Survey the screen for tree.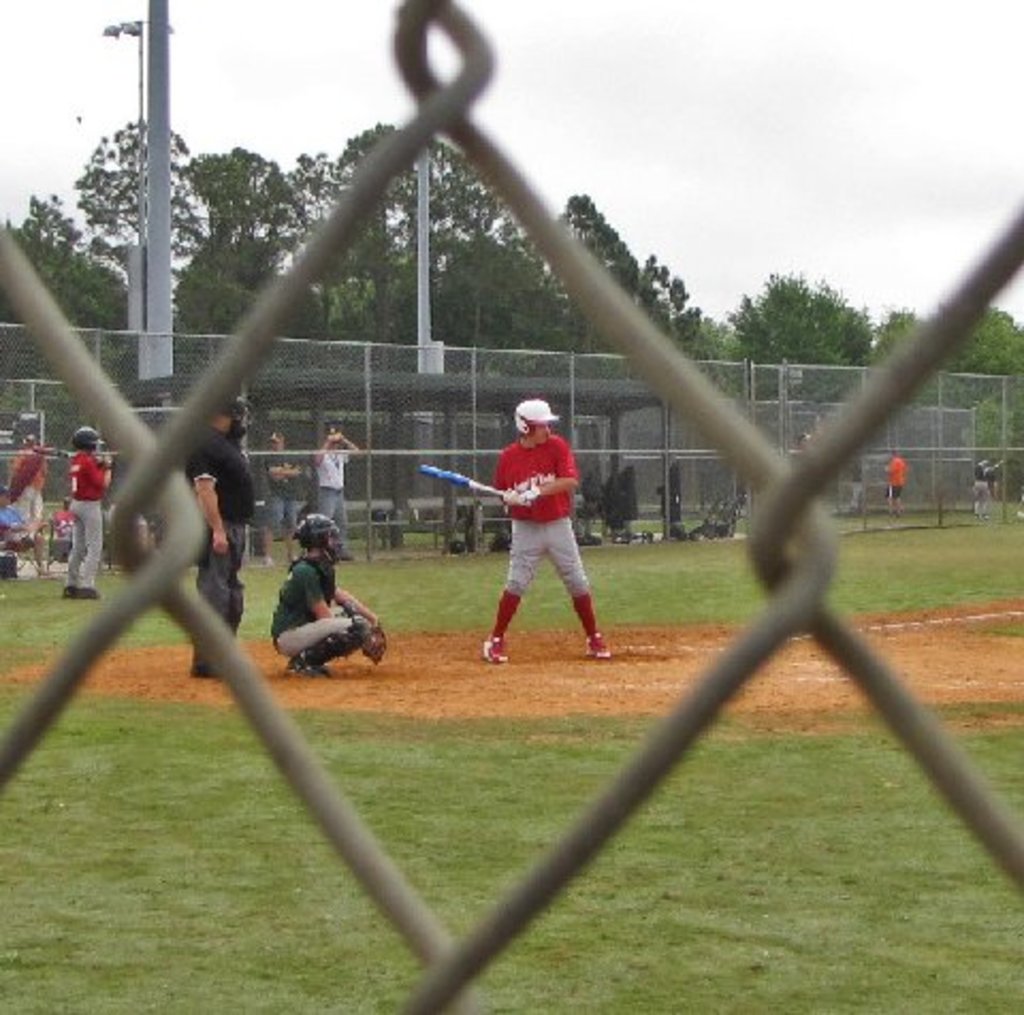
Survey found: rect(708, 260, 879, 463).
